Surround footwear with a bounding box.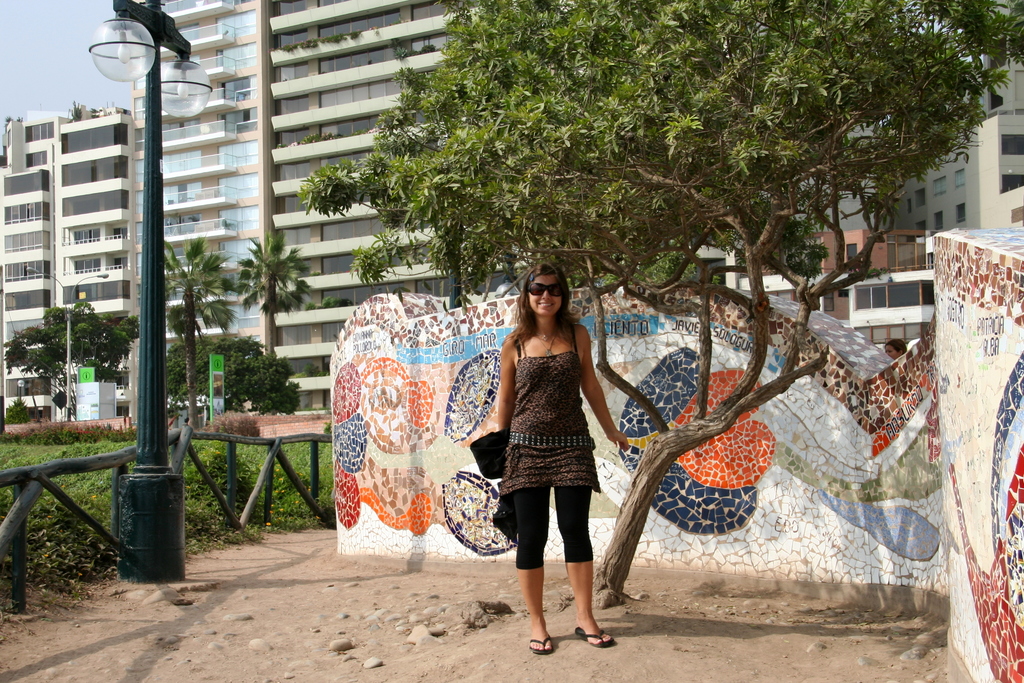
Rect(529, 629, 552, 659).
